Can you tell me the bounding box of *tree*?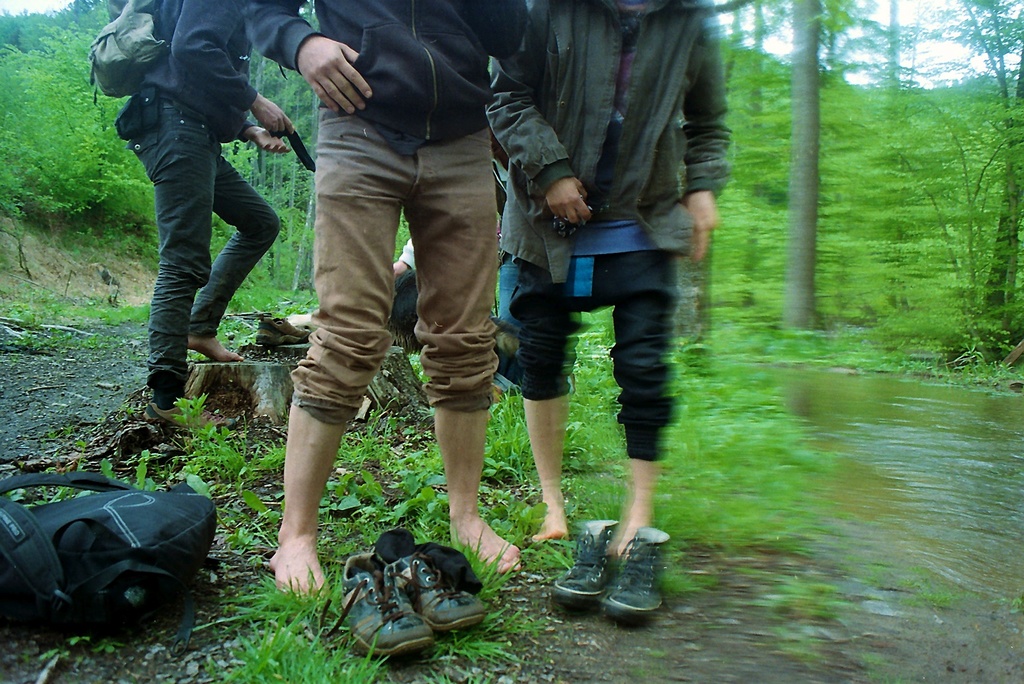
left=225, top=0, right=320, bottom=305.
